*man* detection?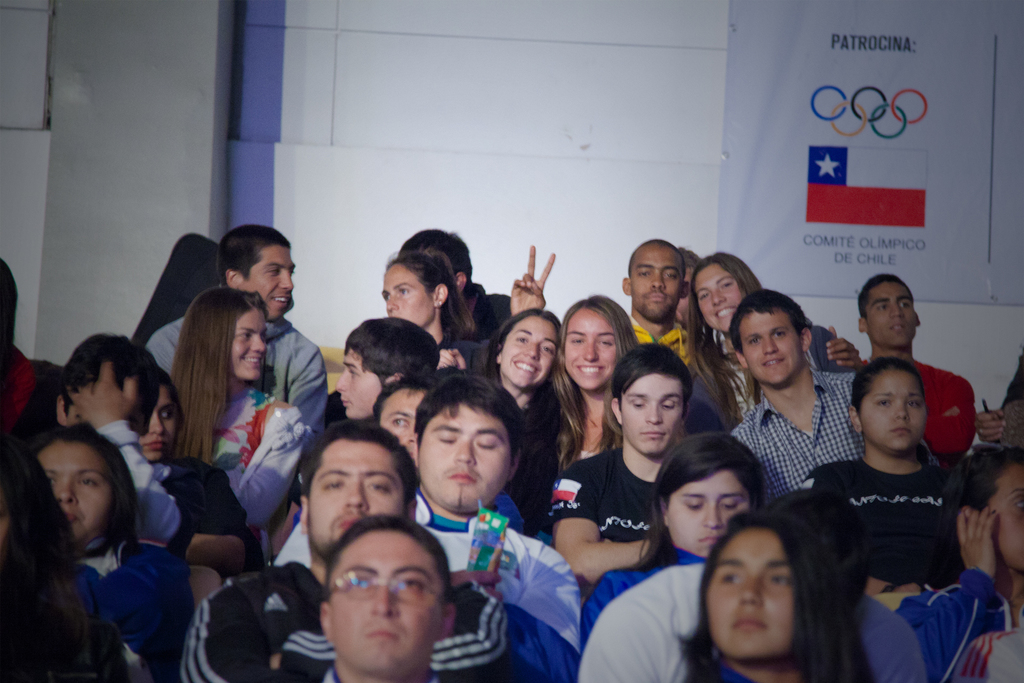
508/231/860/382
